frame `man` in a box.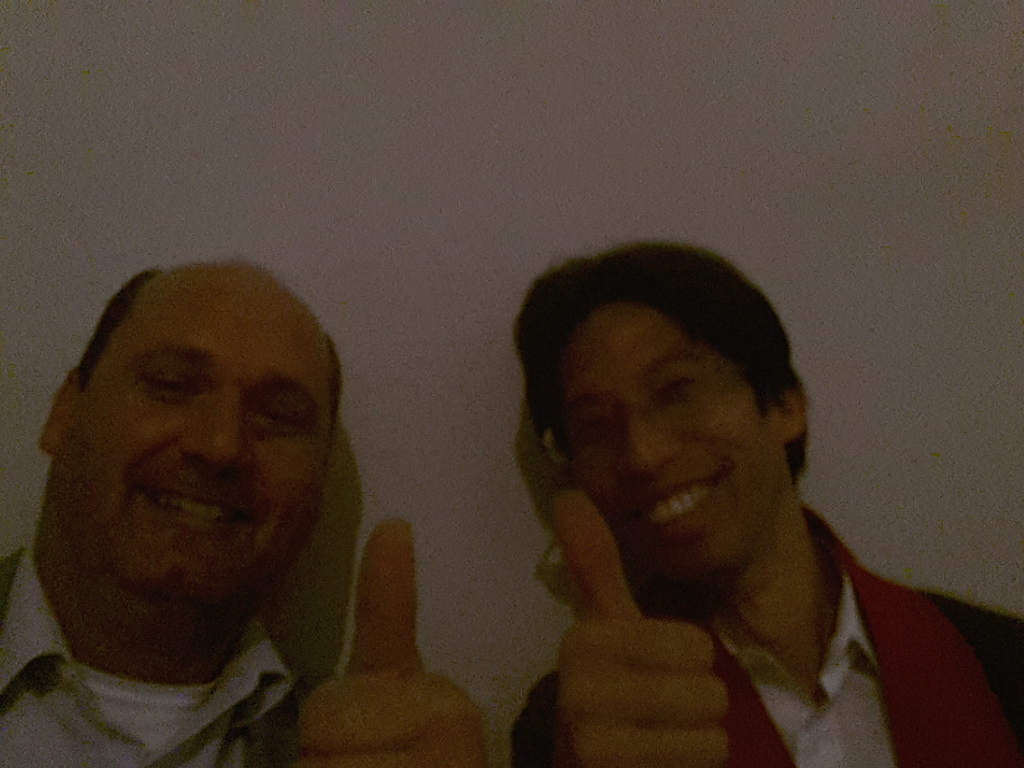
[left=438, top=254, right=1018, bottom=767].
